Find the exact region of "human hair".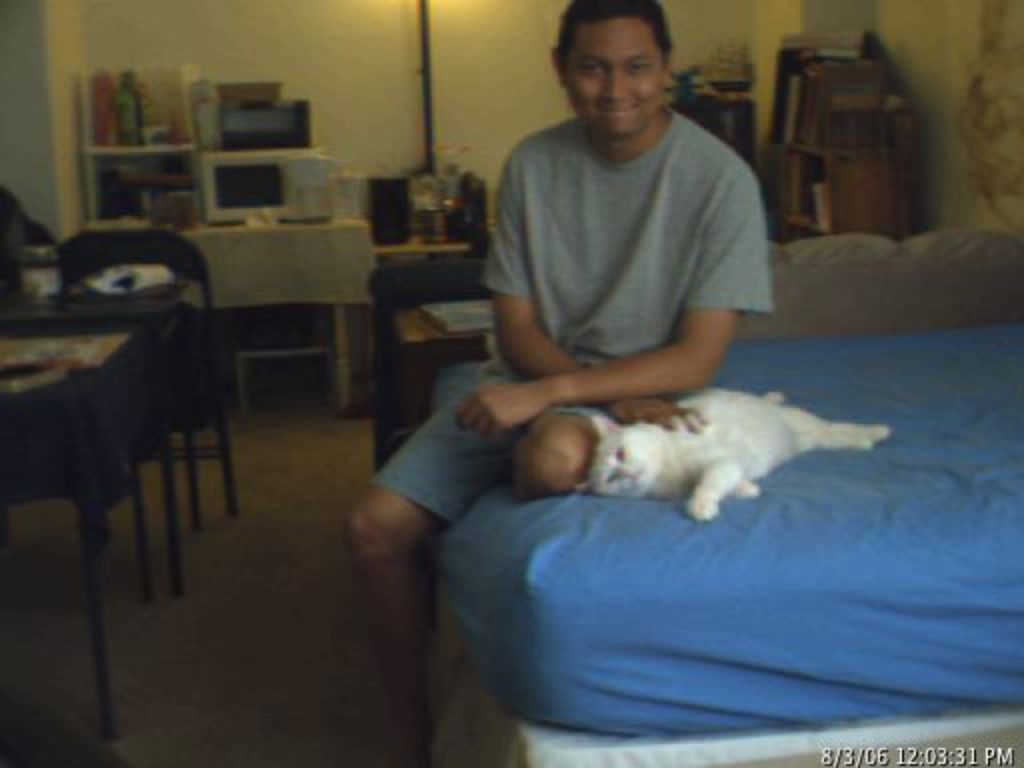
Exact region: (556, 6, 676, 80).
